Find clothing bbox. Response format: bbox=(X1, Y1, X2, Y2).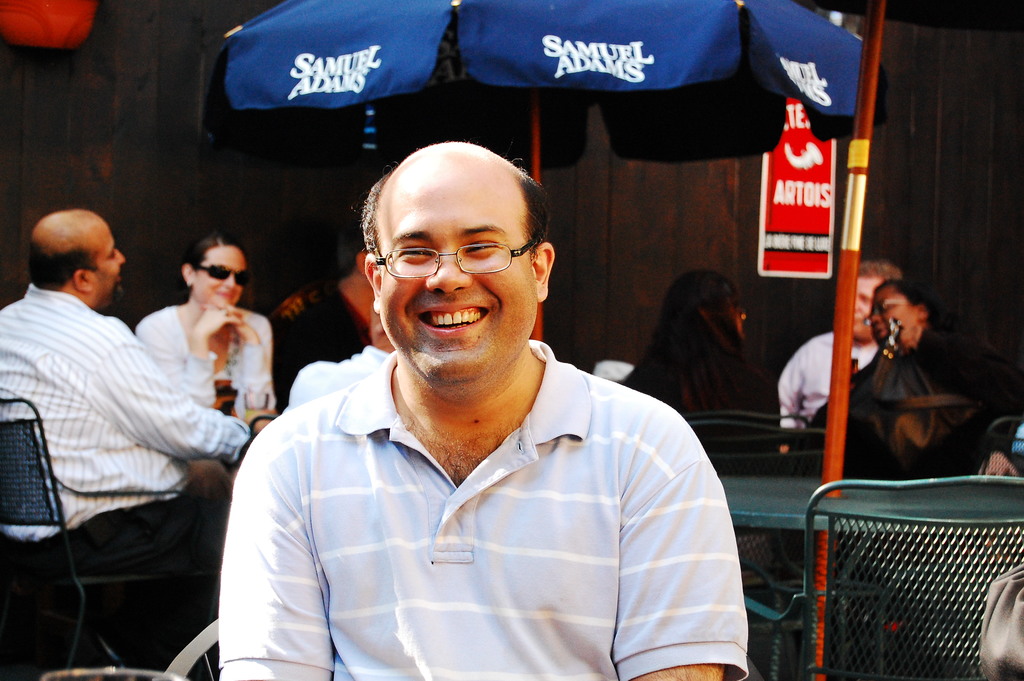
bbox=(794, 318, 1023, 454).
